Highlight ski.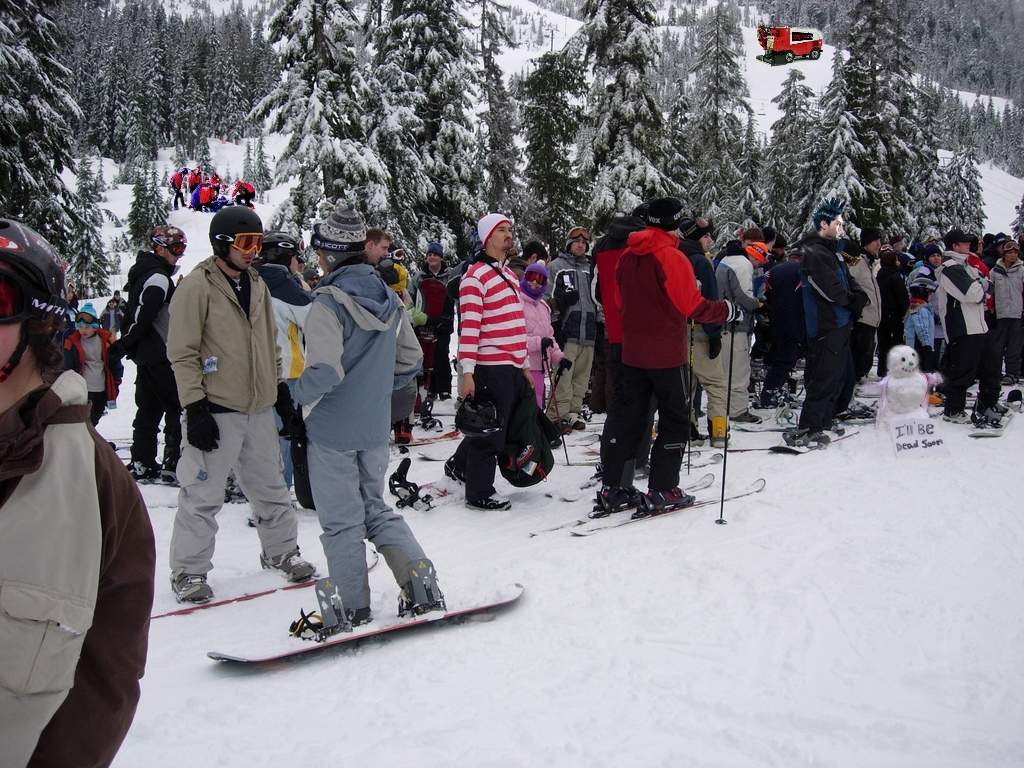
Highlighted region: {"x1": 761, "y1": 389, "x2": 805, "y2": 412}.
